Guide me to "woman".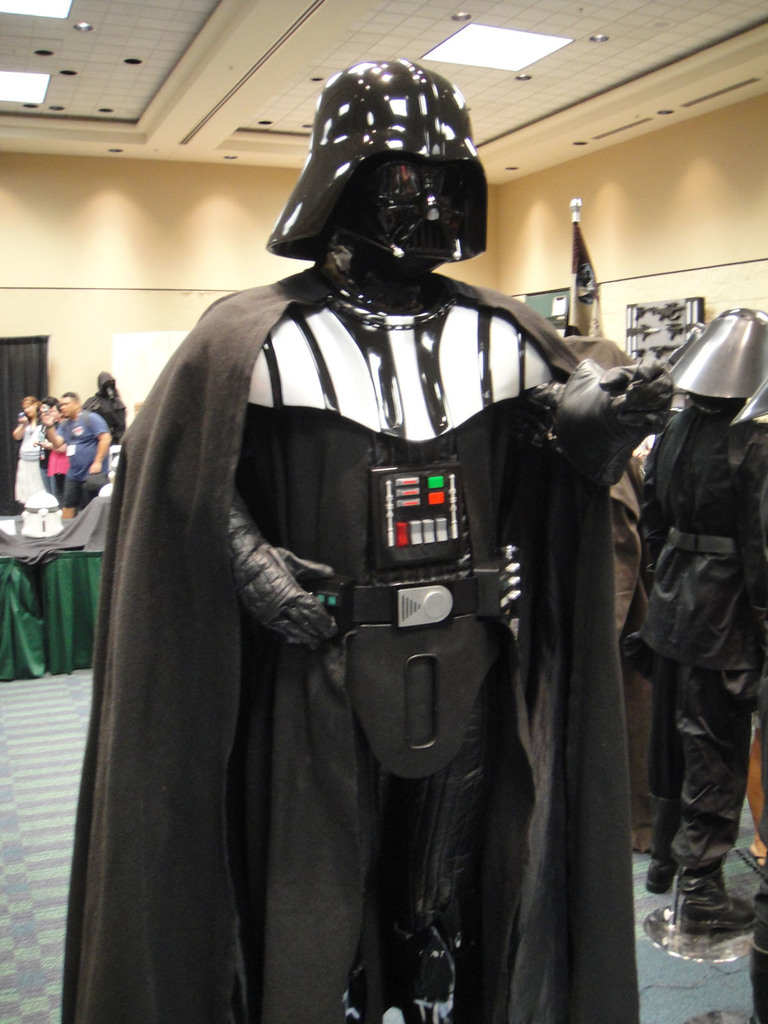
Guidance: [x1=32, y1=399, x2=74, y2=512].
